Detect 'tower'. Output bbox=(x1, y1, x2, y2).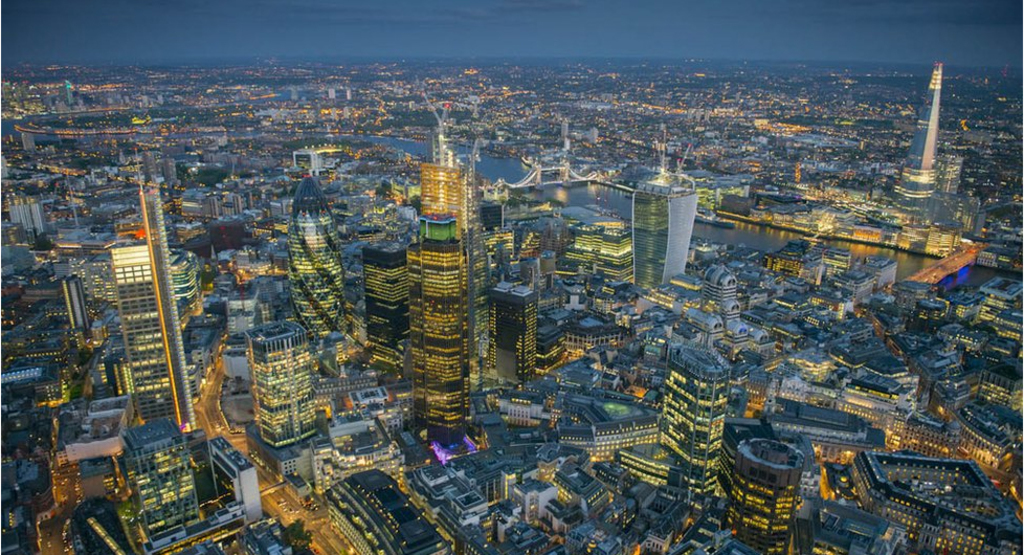
bbox=(244, 259, 324, 460).
